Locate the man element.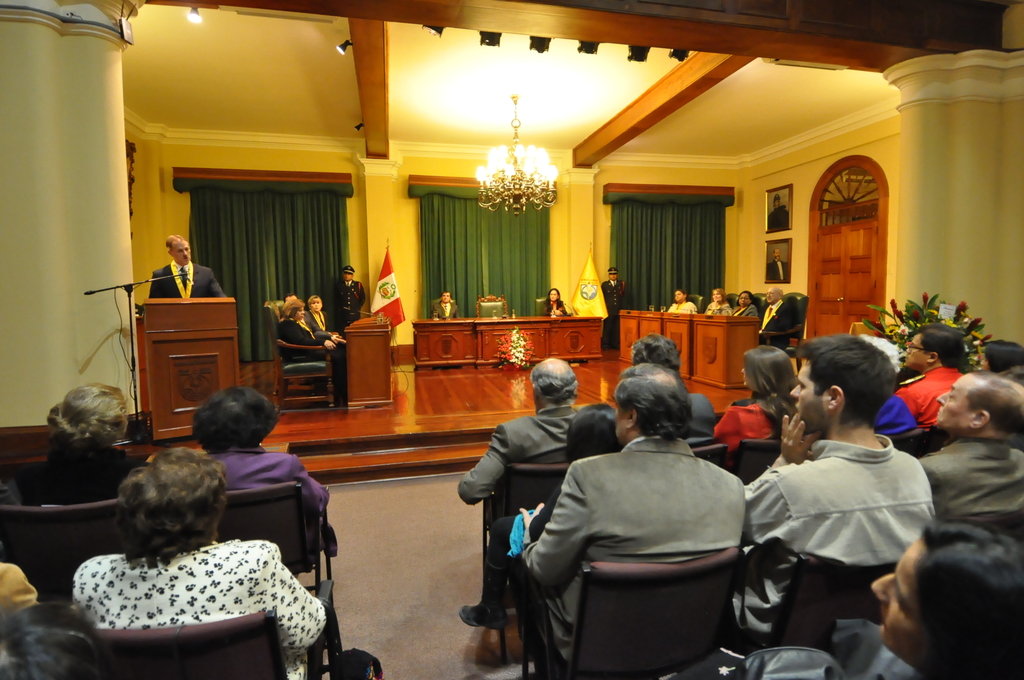
Element bbox: x1=764 y1=248 x2=792 y2=287.
